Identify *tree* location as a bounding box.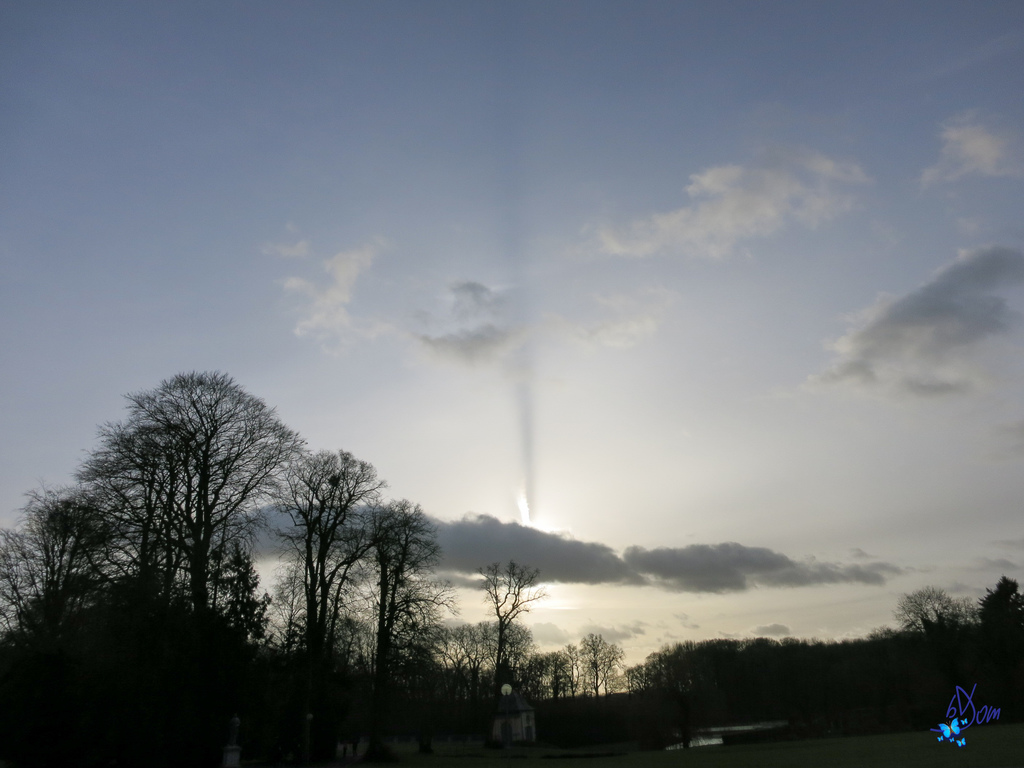
440, 617, 530, 691.
